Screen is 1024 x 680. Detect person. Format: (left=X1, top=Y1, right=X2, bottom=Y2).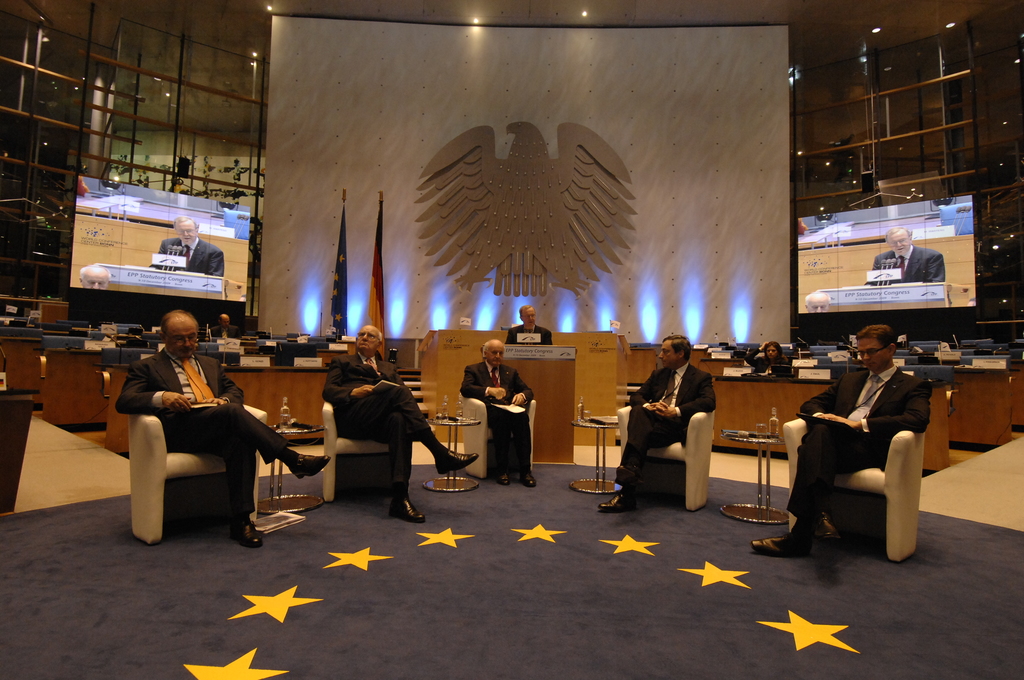
(left=873, top=220, right=954, bottom=285).
